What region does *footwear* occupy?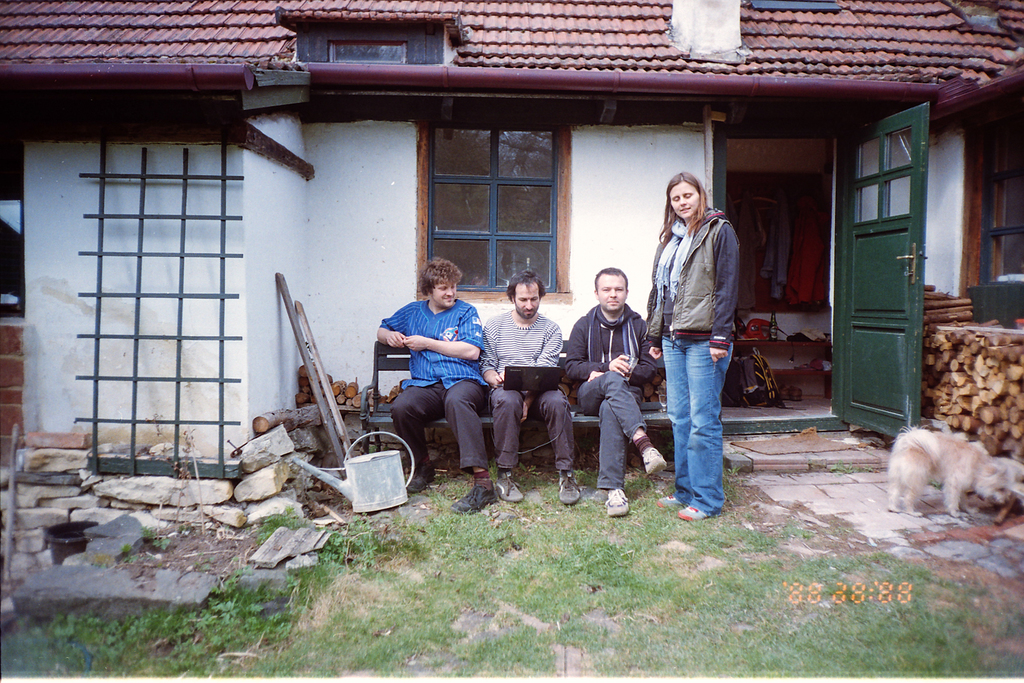
678,505,707,519.
